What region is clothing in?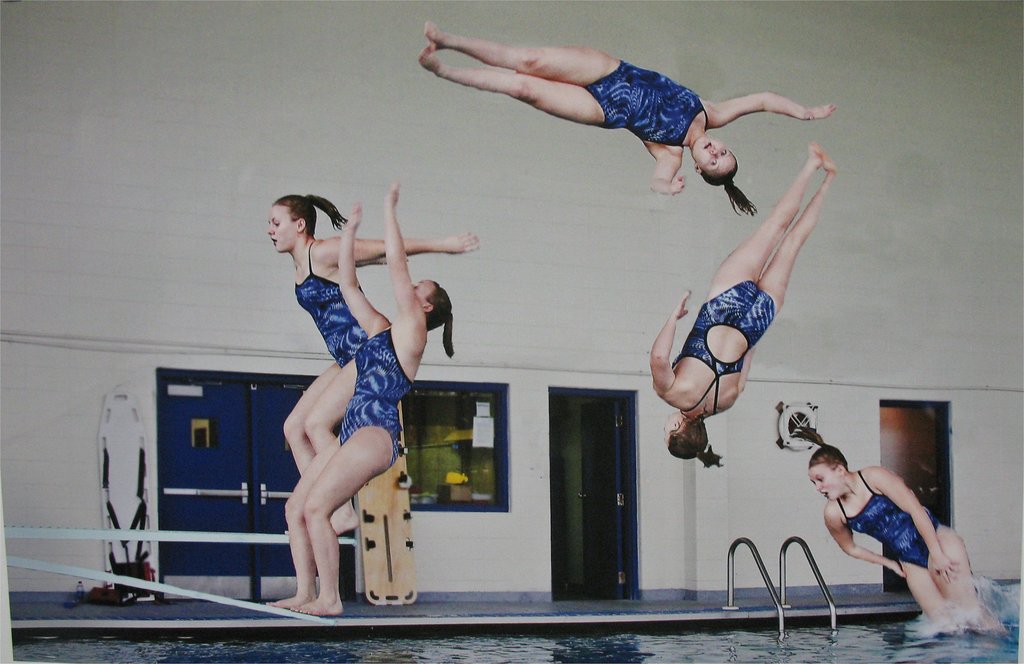
<box>835,458,941,580</box>.
